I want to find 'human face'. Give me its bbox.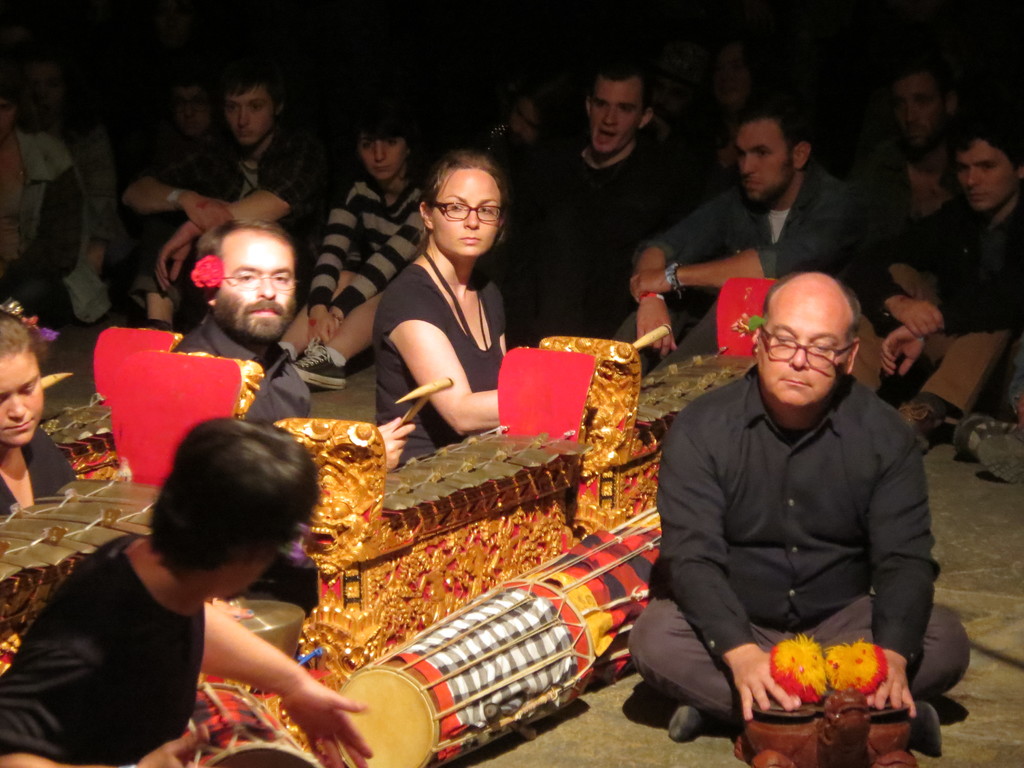
x1=433, y1=173, x2=501, y2=252.
